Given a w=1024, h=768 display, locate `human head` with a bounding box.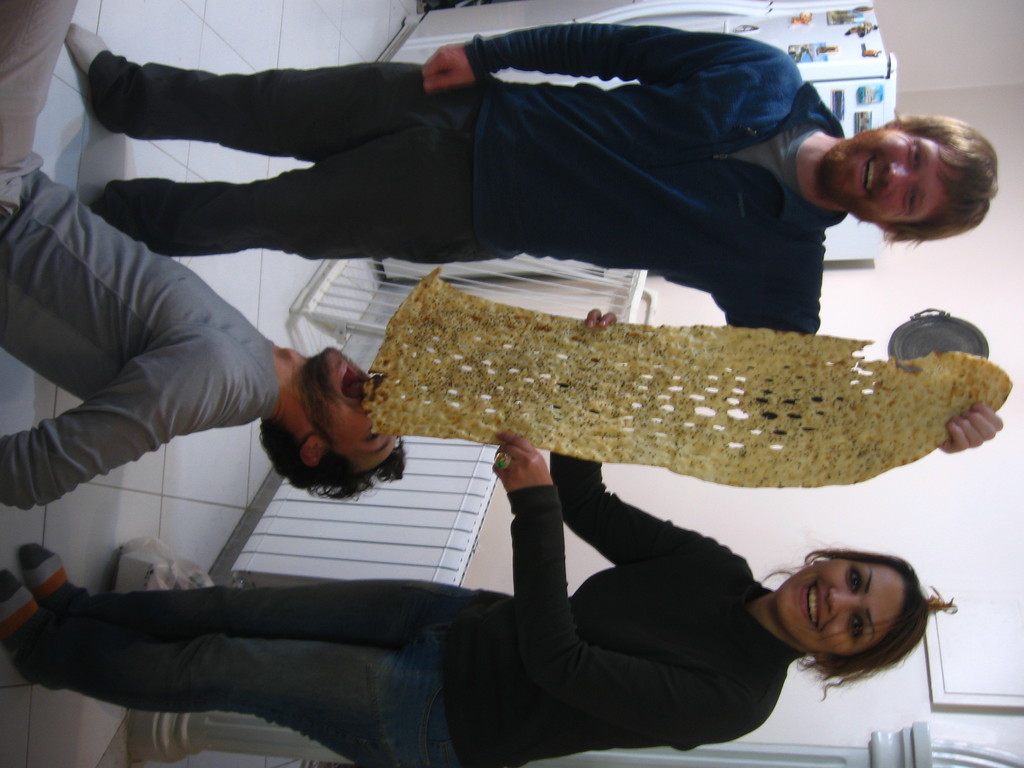
Located: locate(773, 553, 932, 671).
